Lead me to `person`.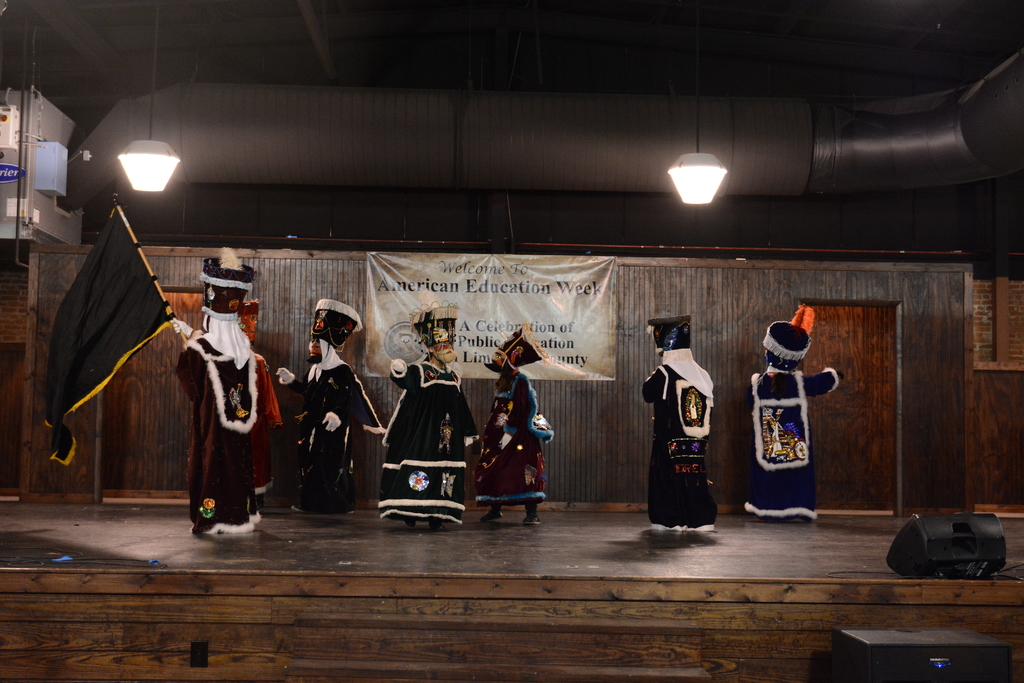
Lead to region(471, 323, 554, 525).
